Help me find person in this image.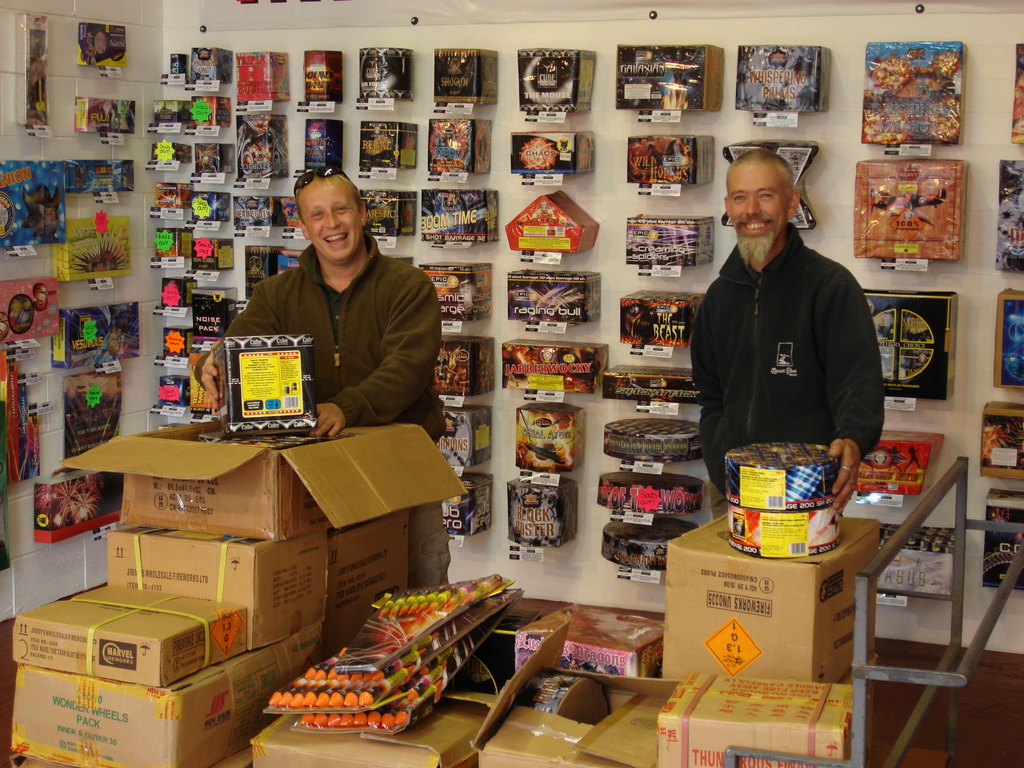
Found it: x1=190 y1=166 x2=451 y2=584.
